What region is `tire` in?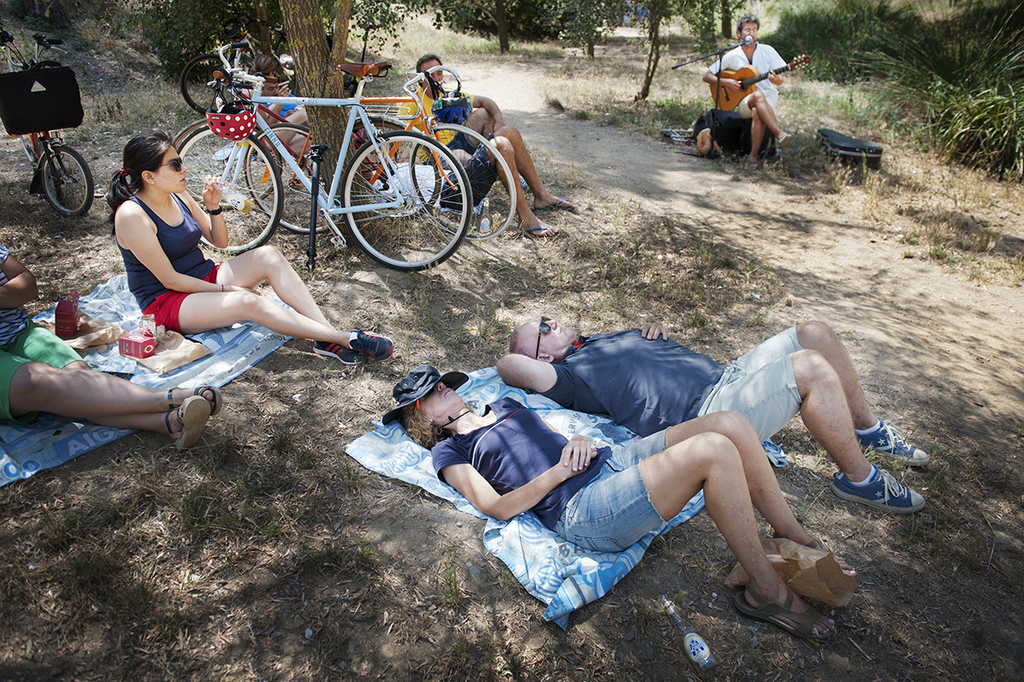
42/146/93/216.
